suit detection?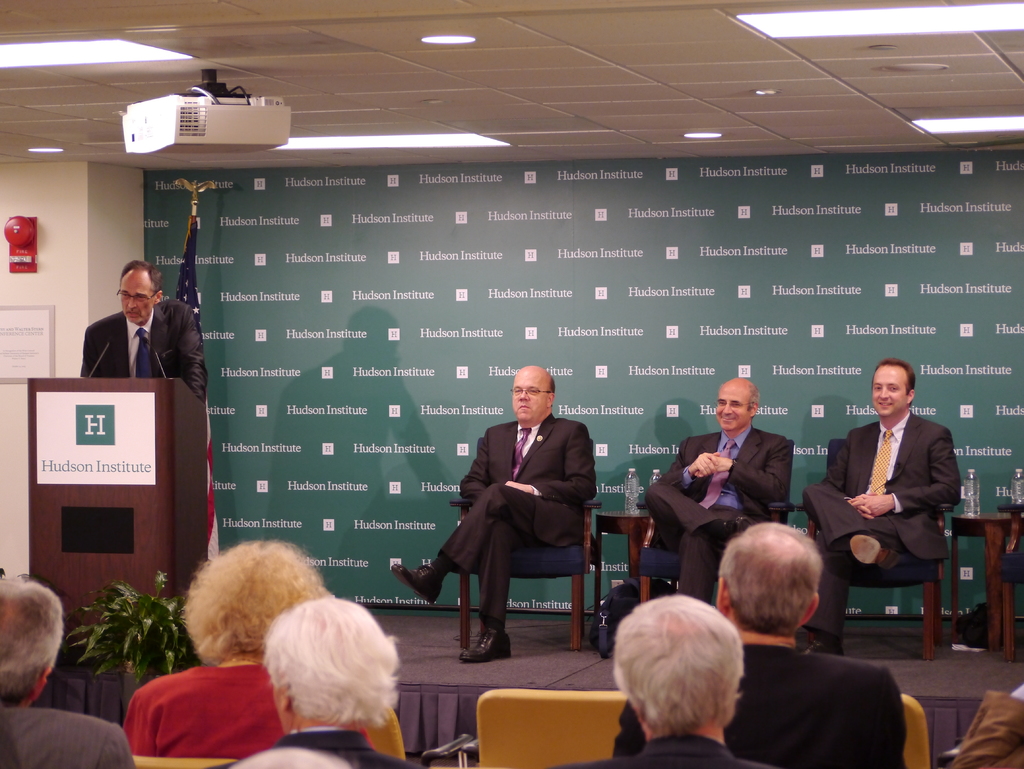
{"left": 609, "top": 639, "right": 909, "bottom": 768}
